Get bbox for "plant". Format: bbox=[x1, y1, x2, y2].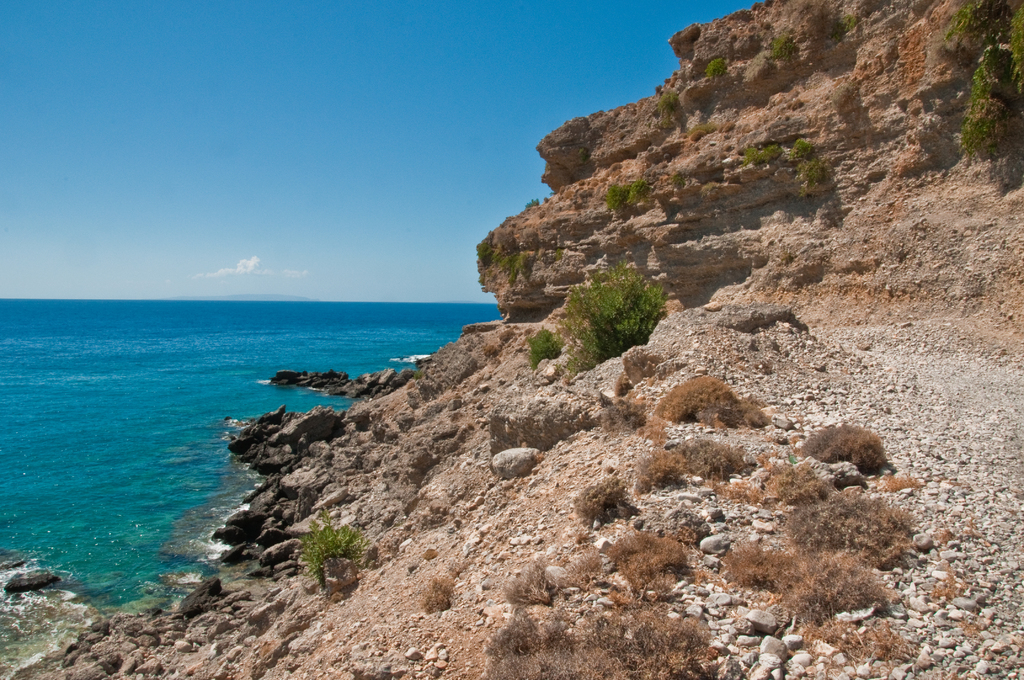
bbox=[525, 321, 568, 376].
